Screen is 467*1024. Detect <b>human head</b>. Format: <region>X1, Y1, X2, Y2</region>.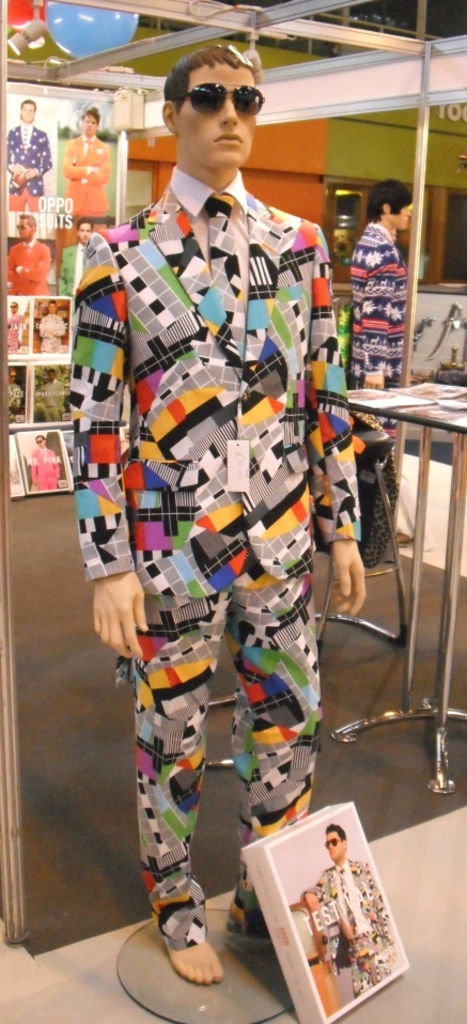
<region>44, 370, 58, 381</region>.
